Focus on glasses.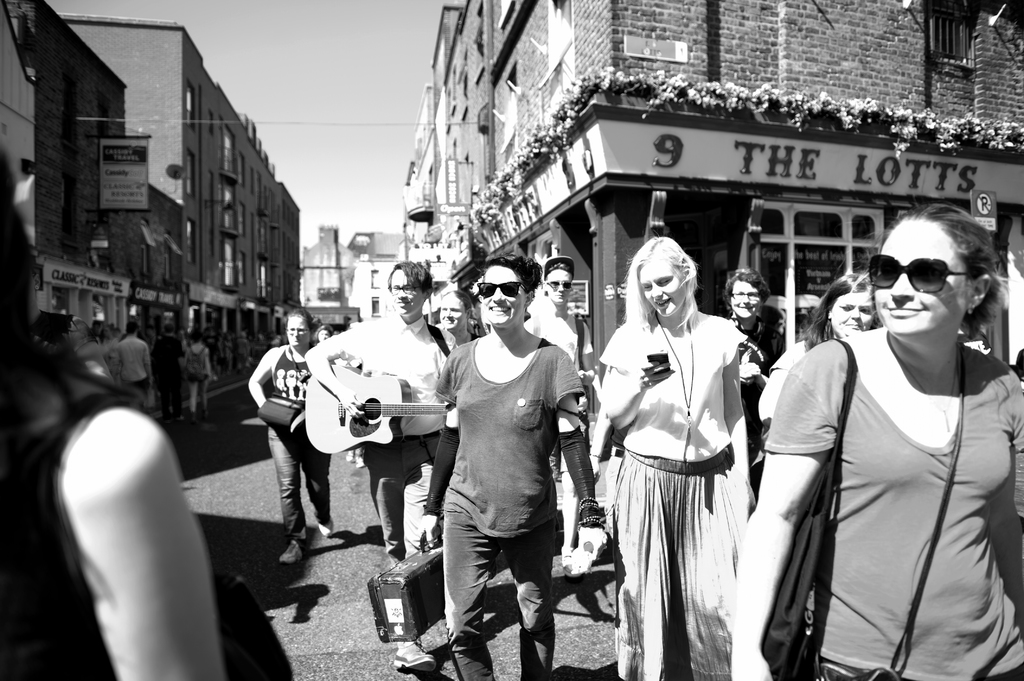
Focused at (left=731, top=292, right=762, bottom=301).
